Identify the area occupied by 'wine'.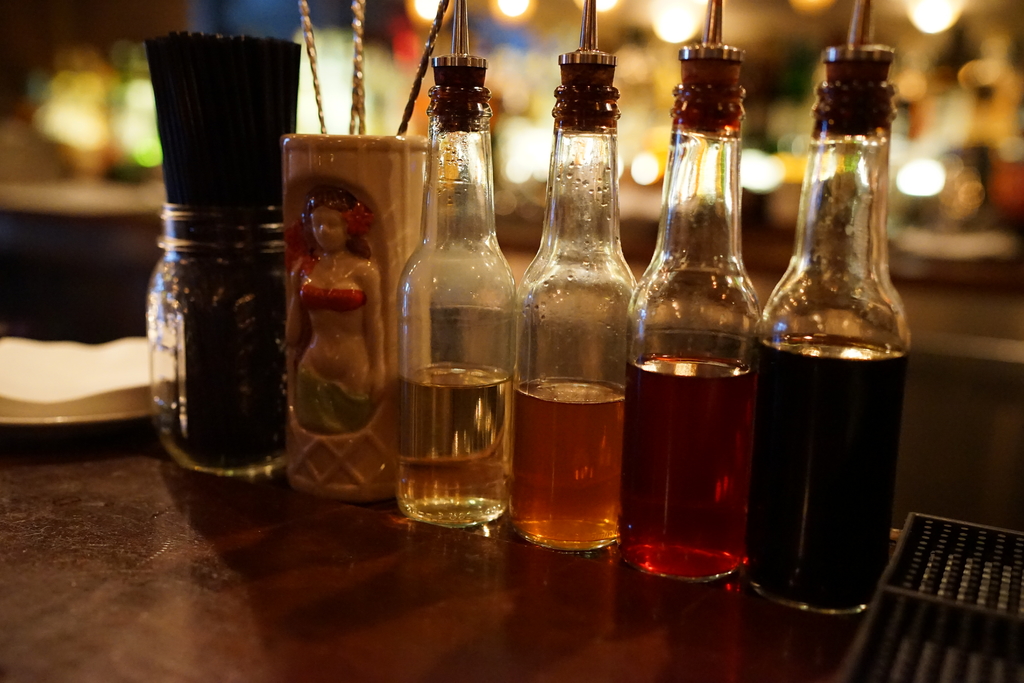
Area: locate(753, 336, 909, 610).
